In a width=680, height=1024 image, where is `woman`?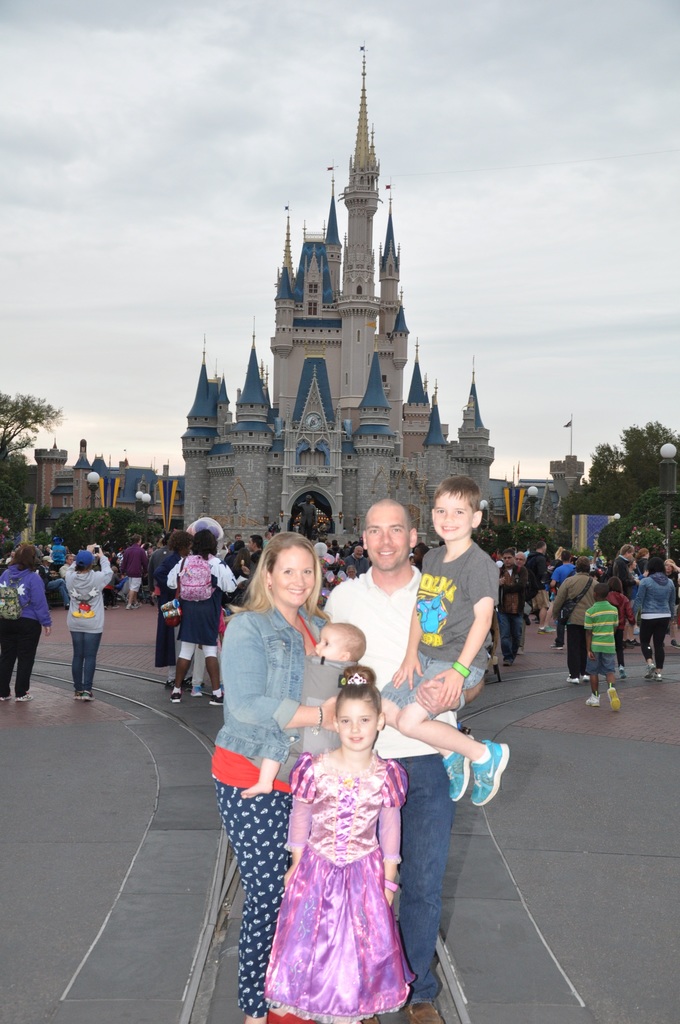
box(154, 531, 195, 690).
